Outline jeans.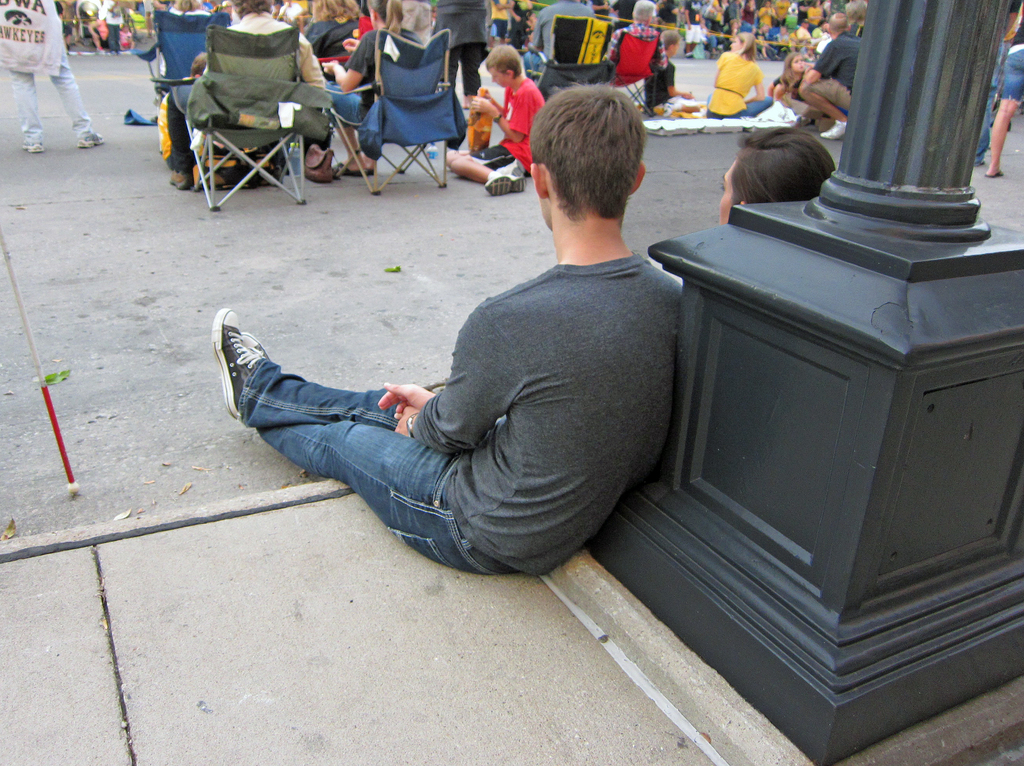
Outline: {"left": 233, "top": 356, "right": 512, "bottom": 578}.
